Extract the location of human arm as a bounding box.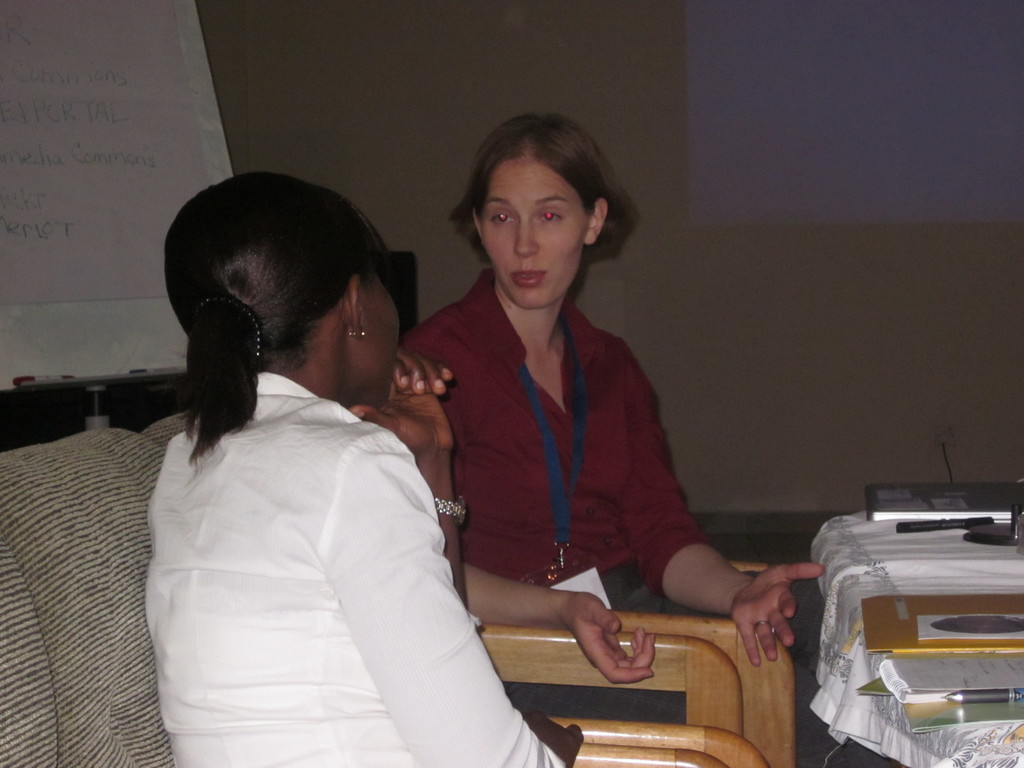
(349,351,461,598).
